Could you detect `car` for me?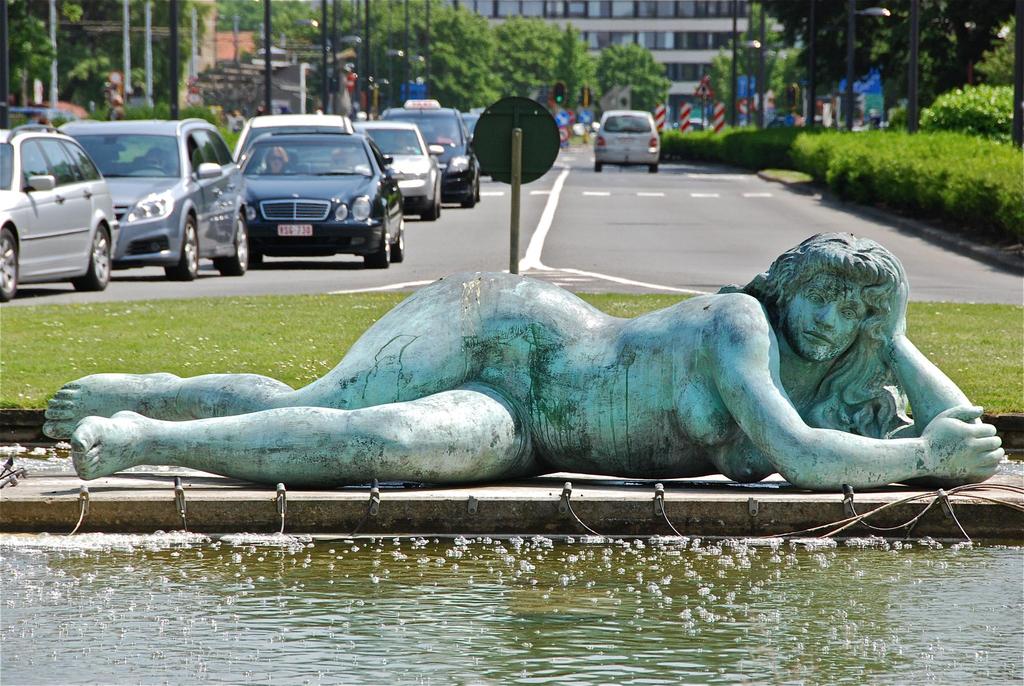
Detection result: locate(592, 108, 660, 177).
